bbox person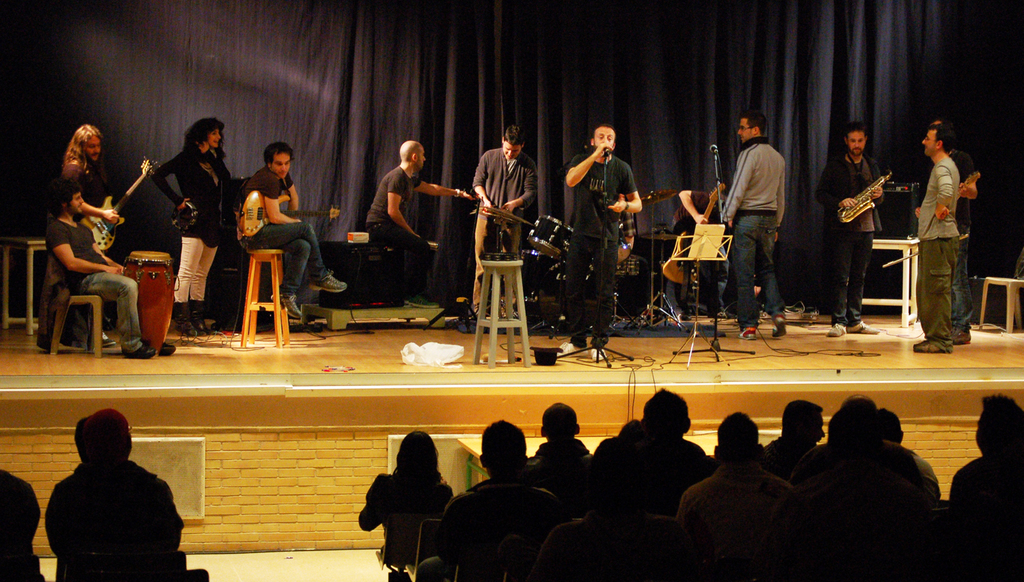
select_region(820, 126, 887, 343)
